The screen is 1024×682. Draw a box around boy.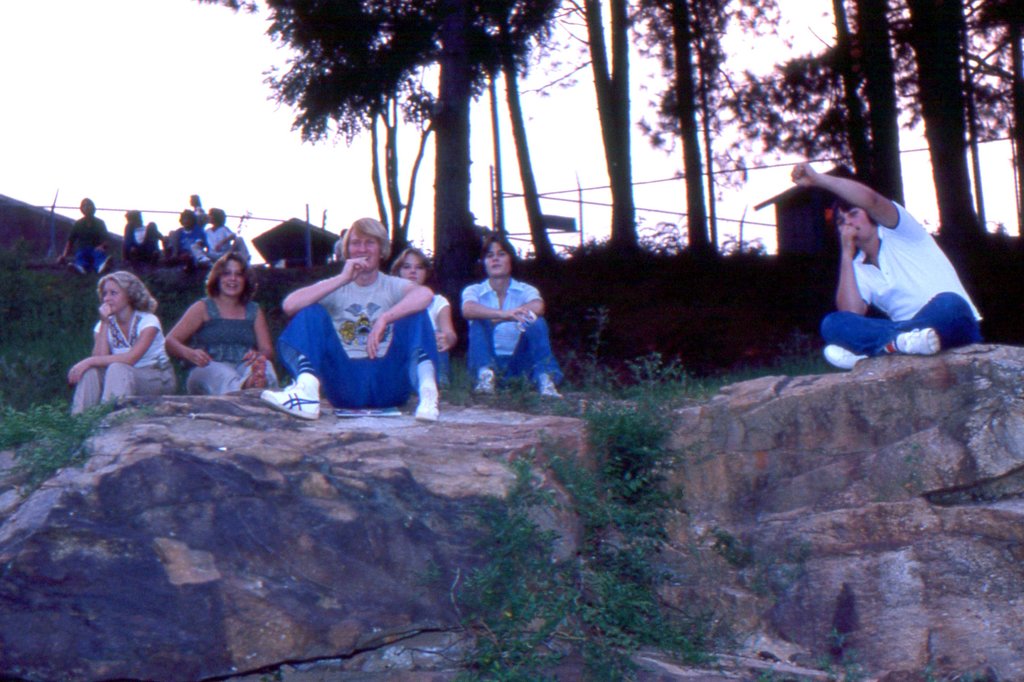
left=456, top=244, right=559, bottom=401.
